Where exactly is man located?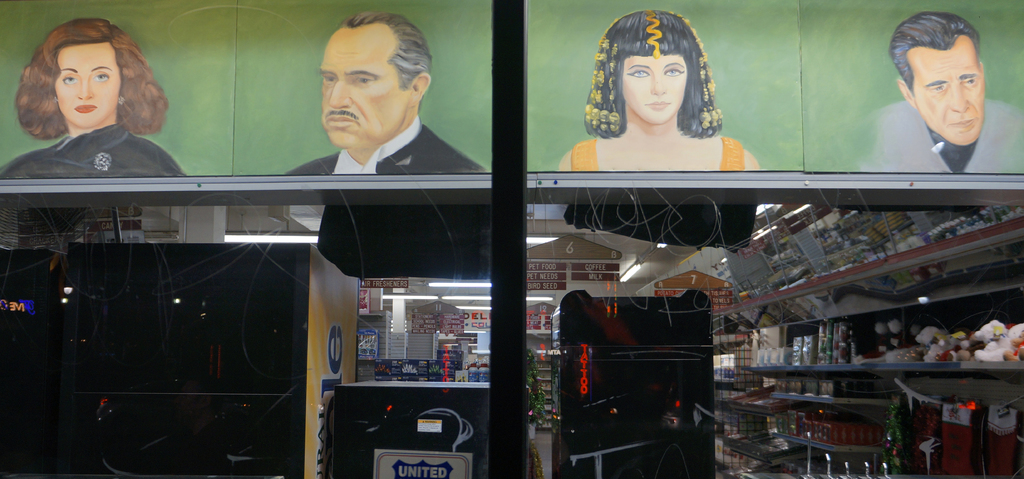
Its bounding box is region(285, 10, 485, 172).
